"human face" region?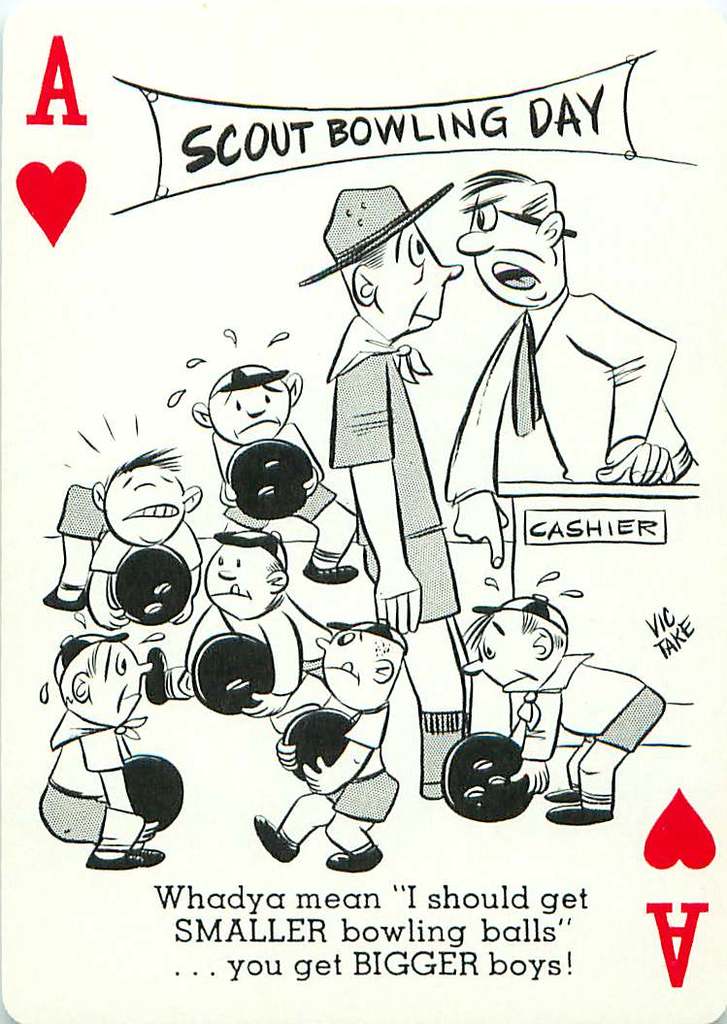
BBox(376, 223, 457, 324)
